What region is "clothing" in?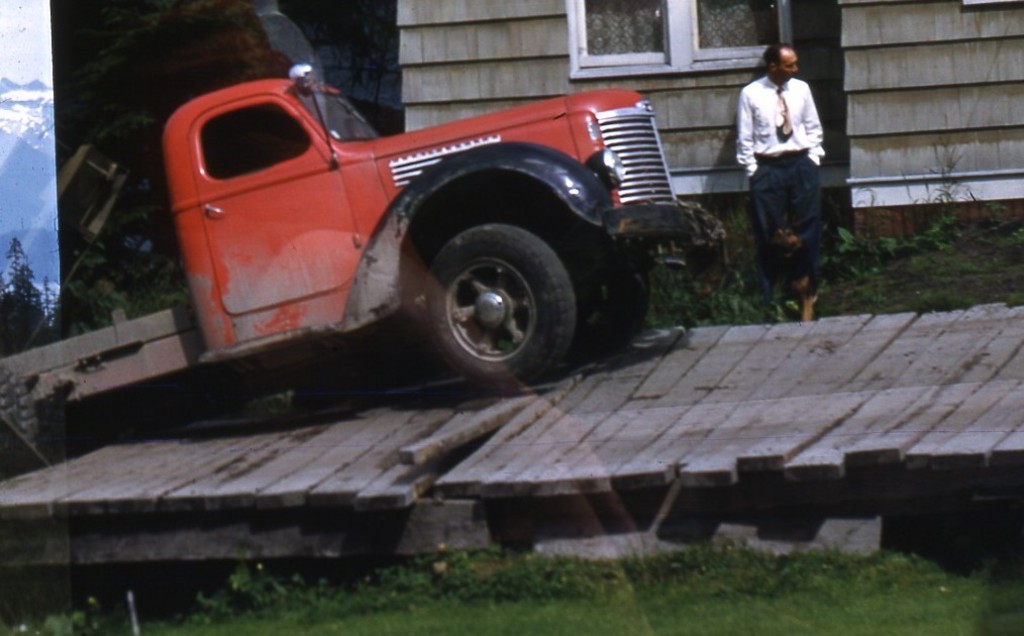
rect(756, 149, 825, 315).
